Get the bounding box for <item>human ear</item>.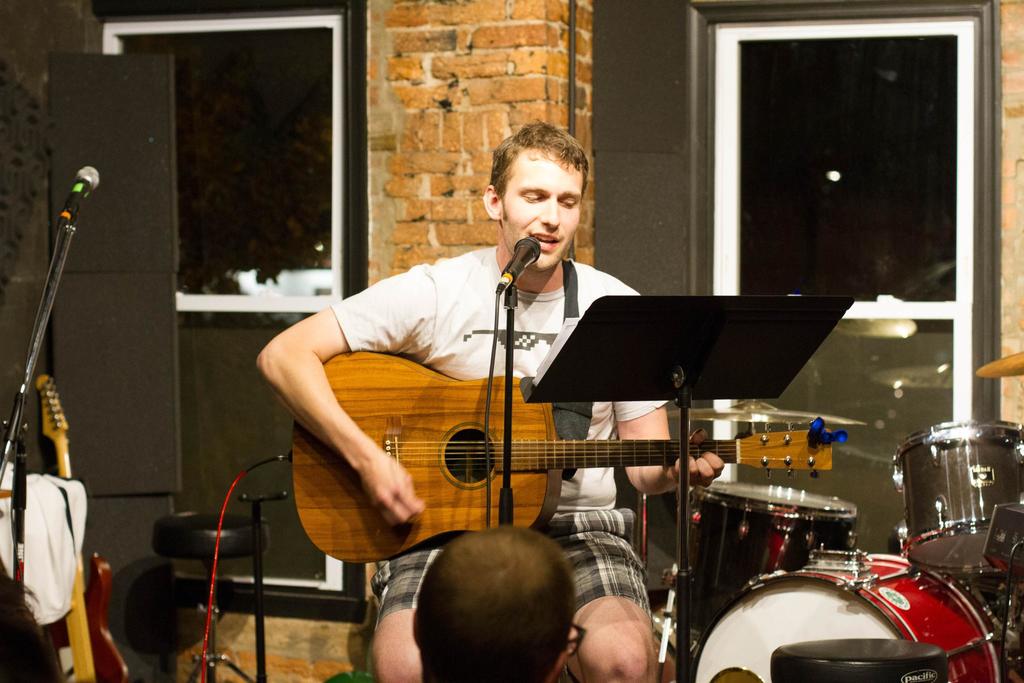
box=[548, 650, 566, 682].
